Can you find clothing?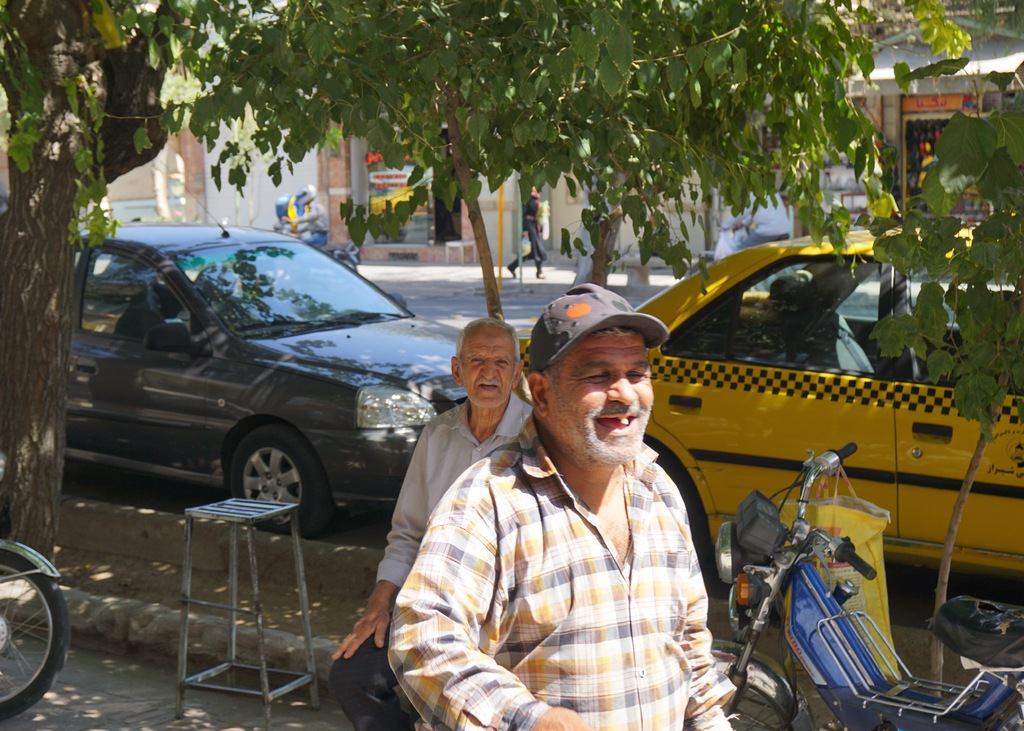
Yes, bounding box: {"left": 294, "top": 204, "right": 328, "bottom": 250}.
